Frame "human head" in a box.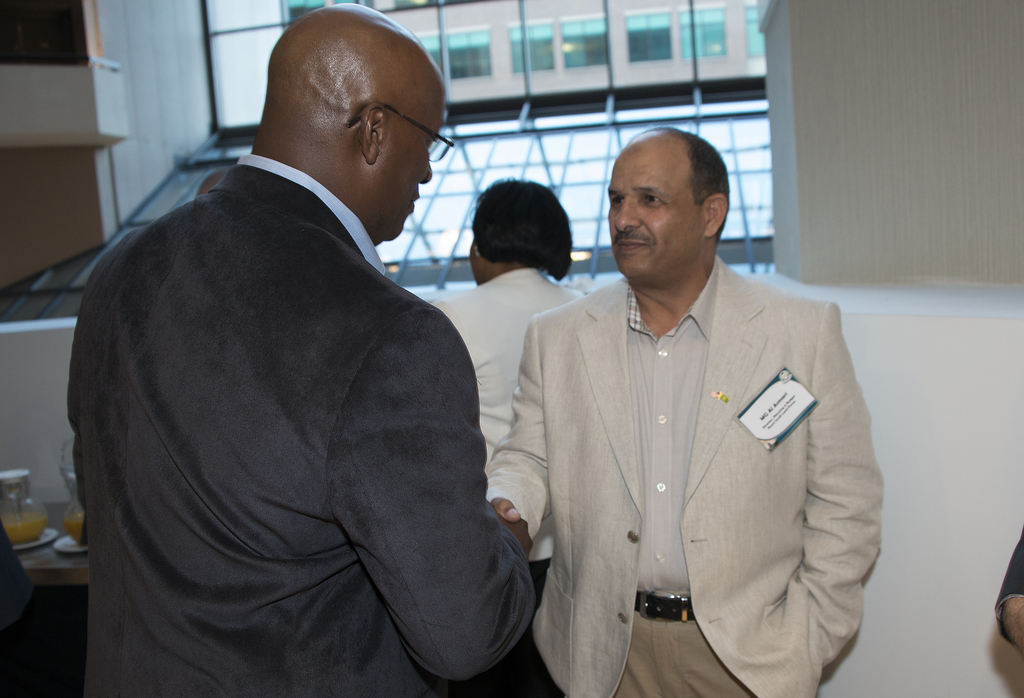
(left=599, top=125, right=730, bottom=275).
